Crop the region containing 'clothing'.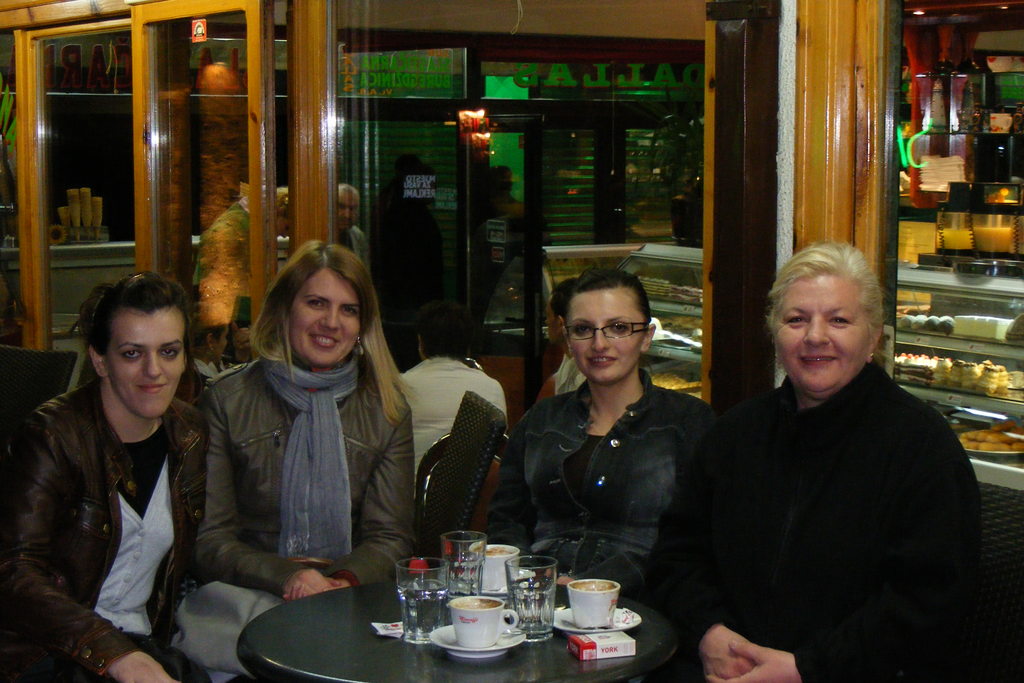
Crop region: 688, 290, 979, 682.
